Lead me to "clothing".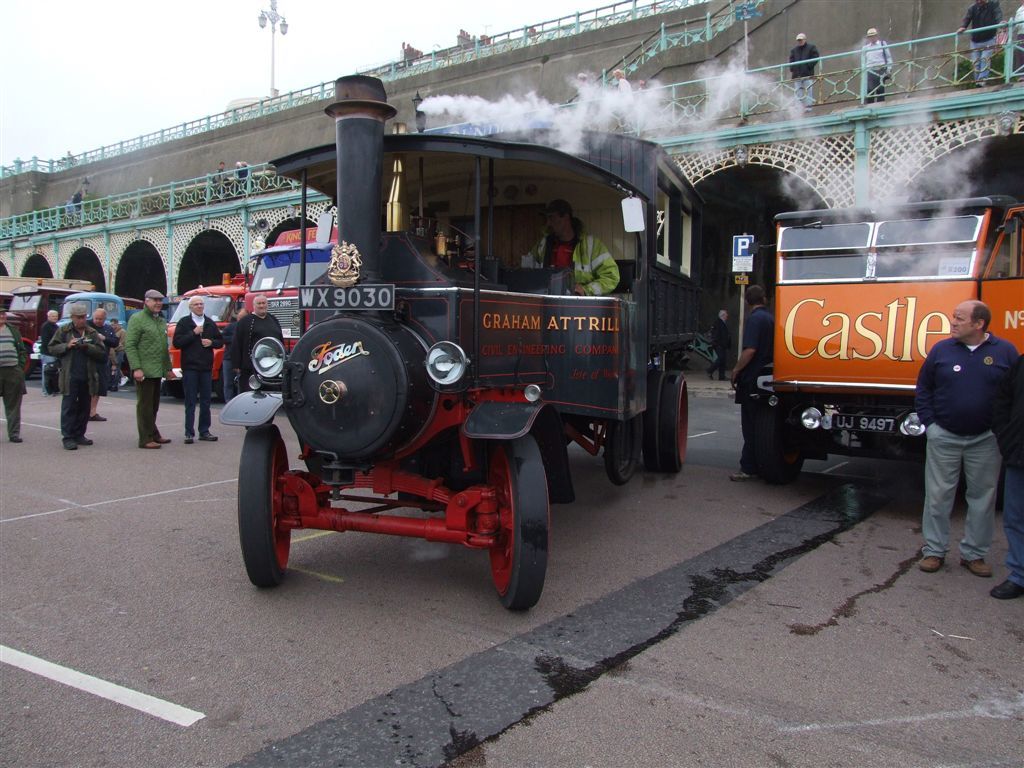
Lead to bbox=(210, 164, 229, 199).
